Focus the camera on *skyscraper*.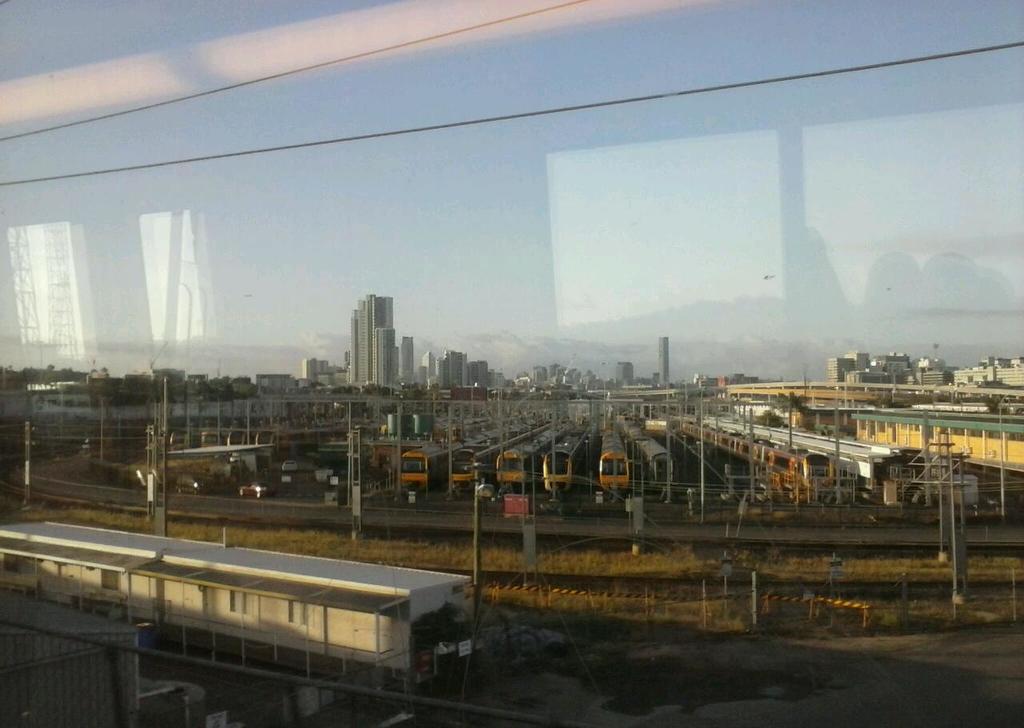
Focus region: (346, 292, 394, 387).
